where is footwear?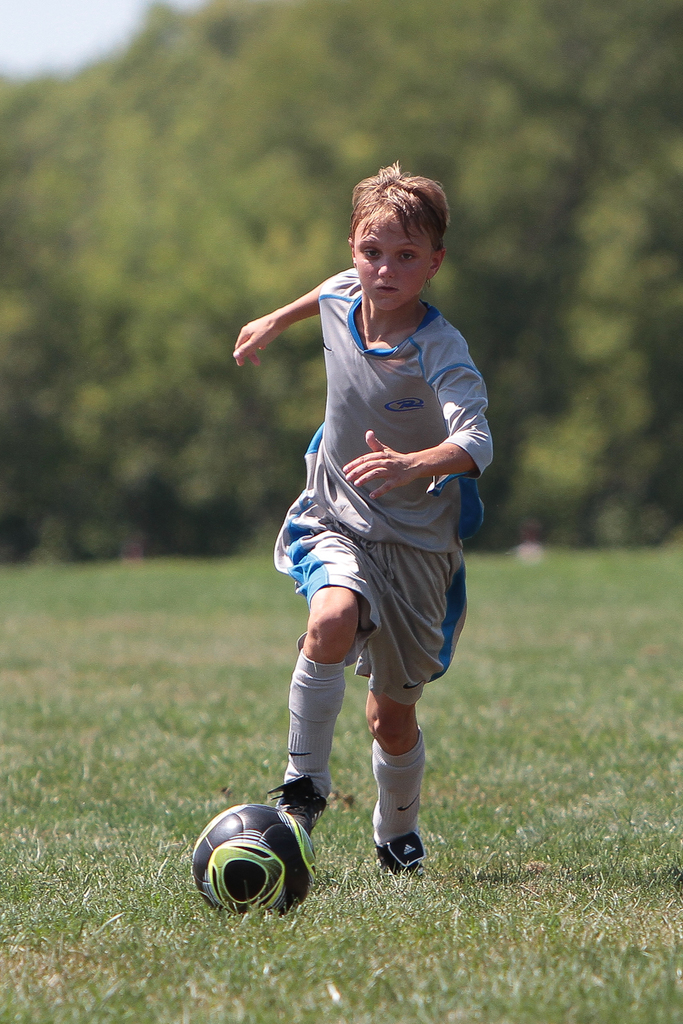
left=372, top=817, right=430, bottom=887.
